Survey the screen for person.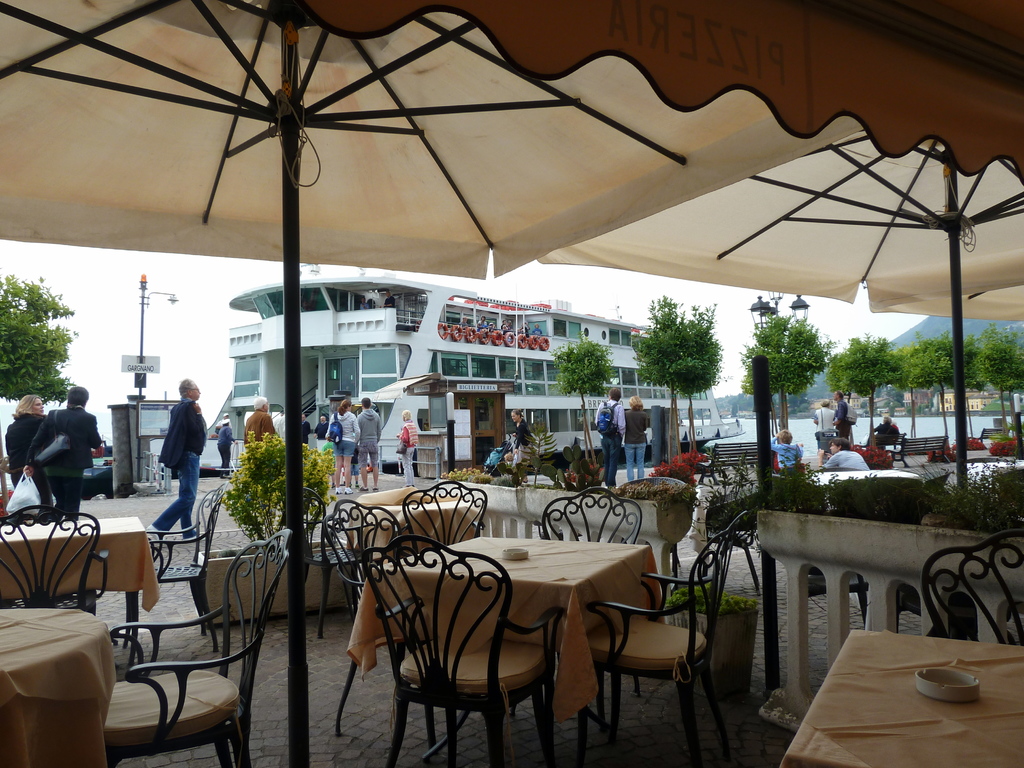
Survey found: left=479, top=317, right=486, bottom=328.
